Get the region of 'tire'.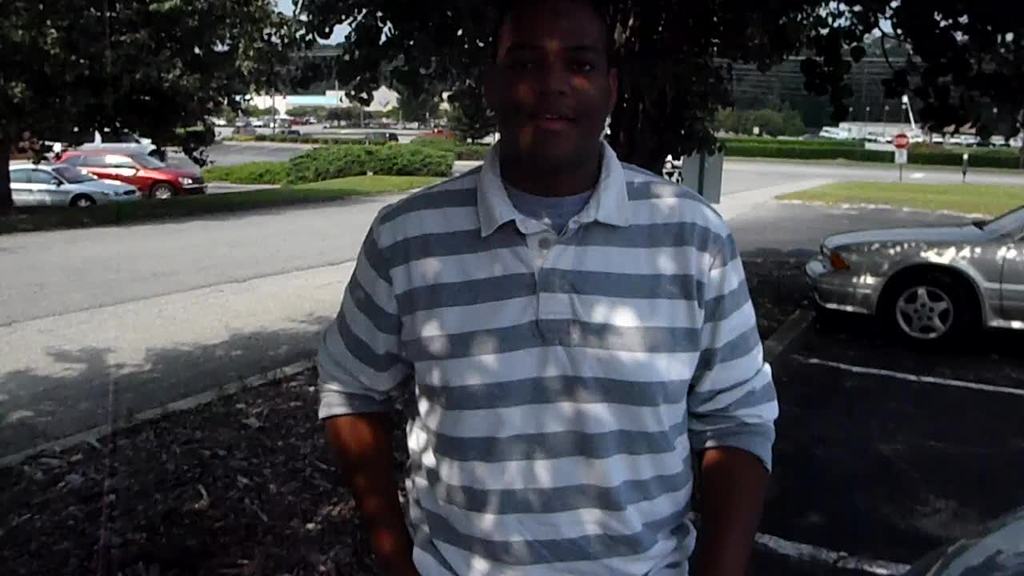
<bbox>148, 184, 174, 198</bbox>.
